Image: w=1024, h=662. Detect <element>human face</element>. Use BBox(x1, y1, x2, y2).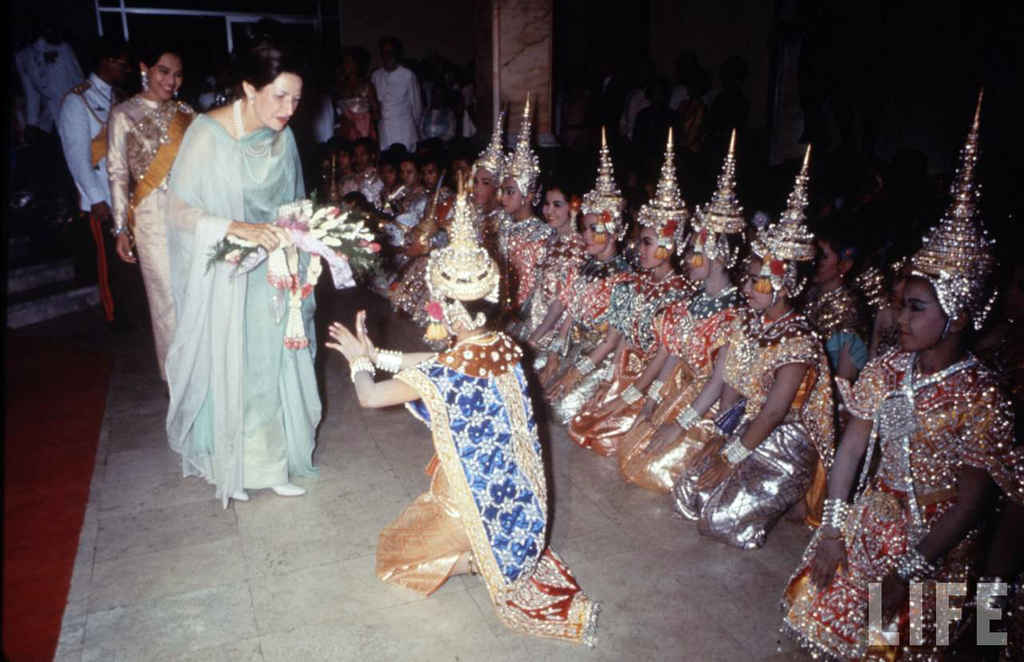
BBox(581, 218, 612, 260).
